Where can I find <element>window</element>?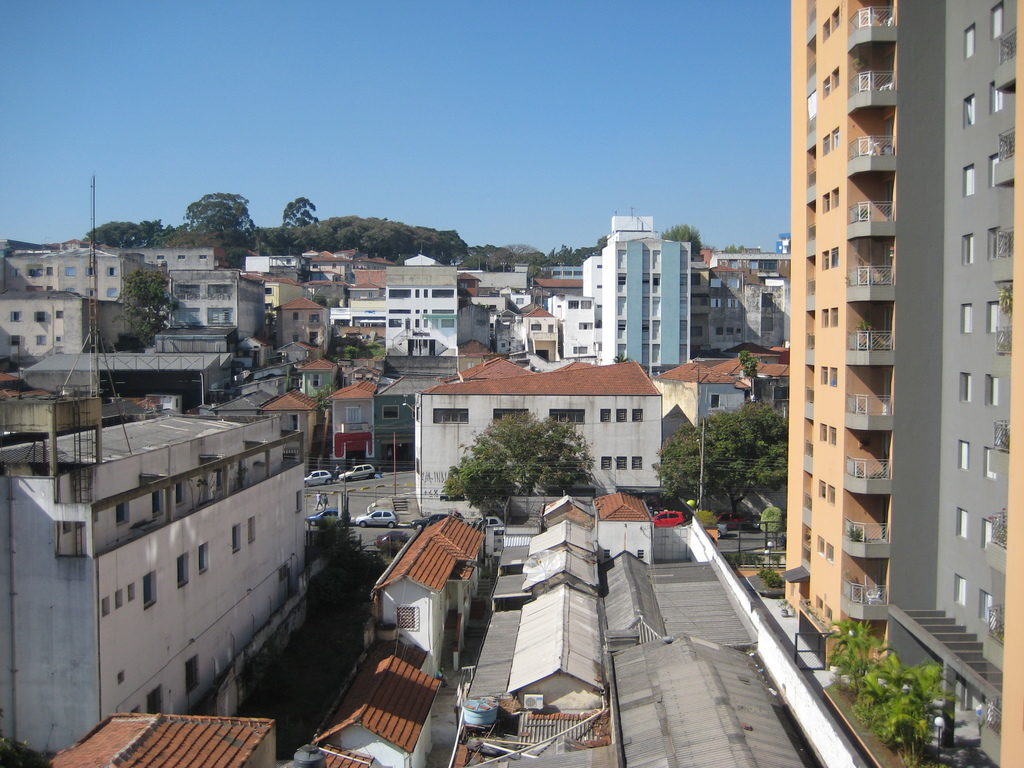
You can find it at 831:125:838:152.
